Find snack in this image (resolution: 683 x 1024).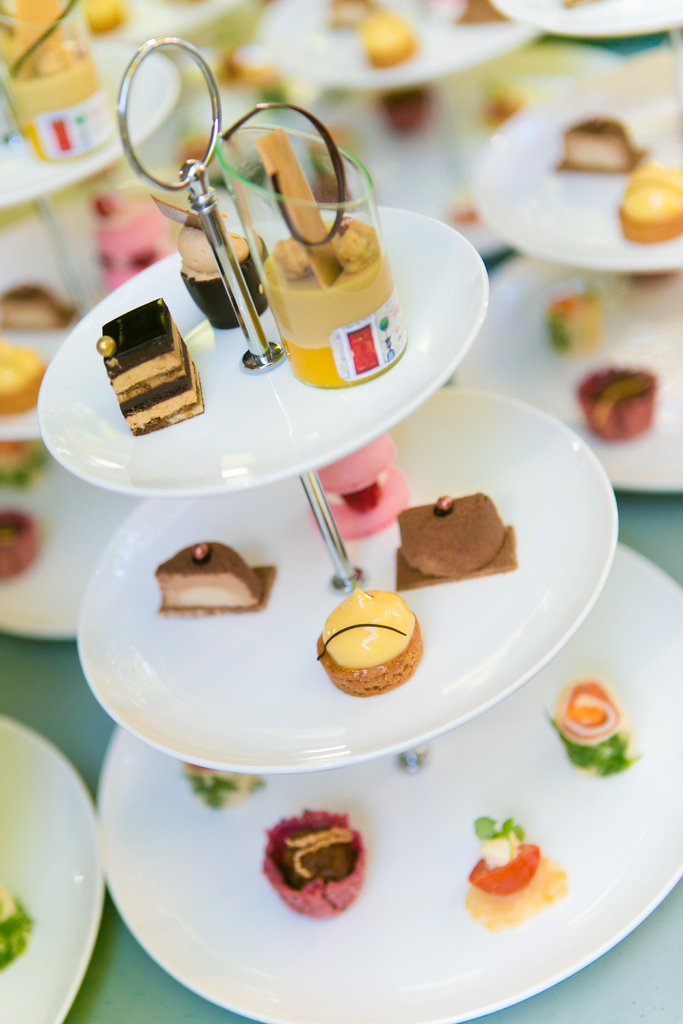
BBox(94, 294, 202, 435).
